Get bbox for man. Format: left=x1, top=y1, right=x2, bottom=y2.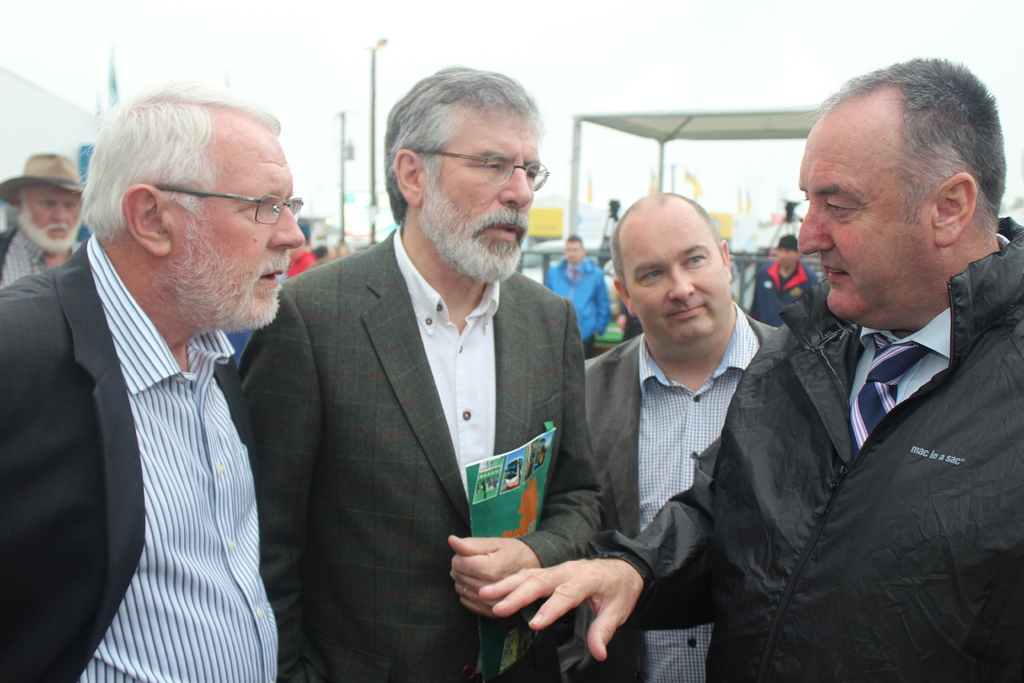
left=0, top=79, right=294, bottom=682.
